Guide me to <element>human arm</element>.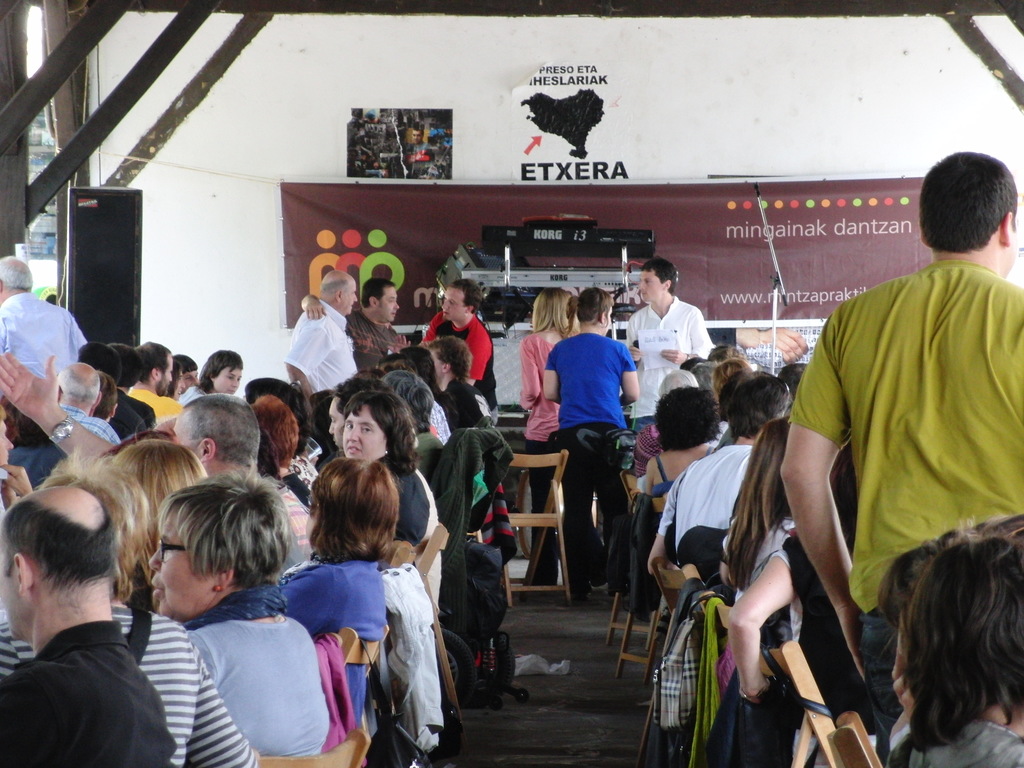
Guidance: BBox(776, 309, 862, 684).
